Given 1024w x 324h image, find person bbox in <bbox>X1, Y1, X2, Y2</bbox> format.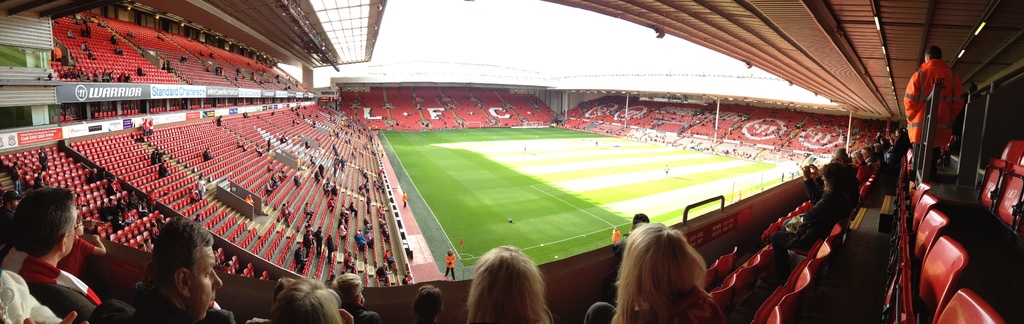
<bbox>0, 183, 100, 303</bbox>.
